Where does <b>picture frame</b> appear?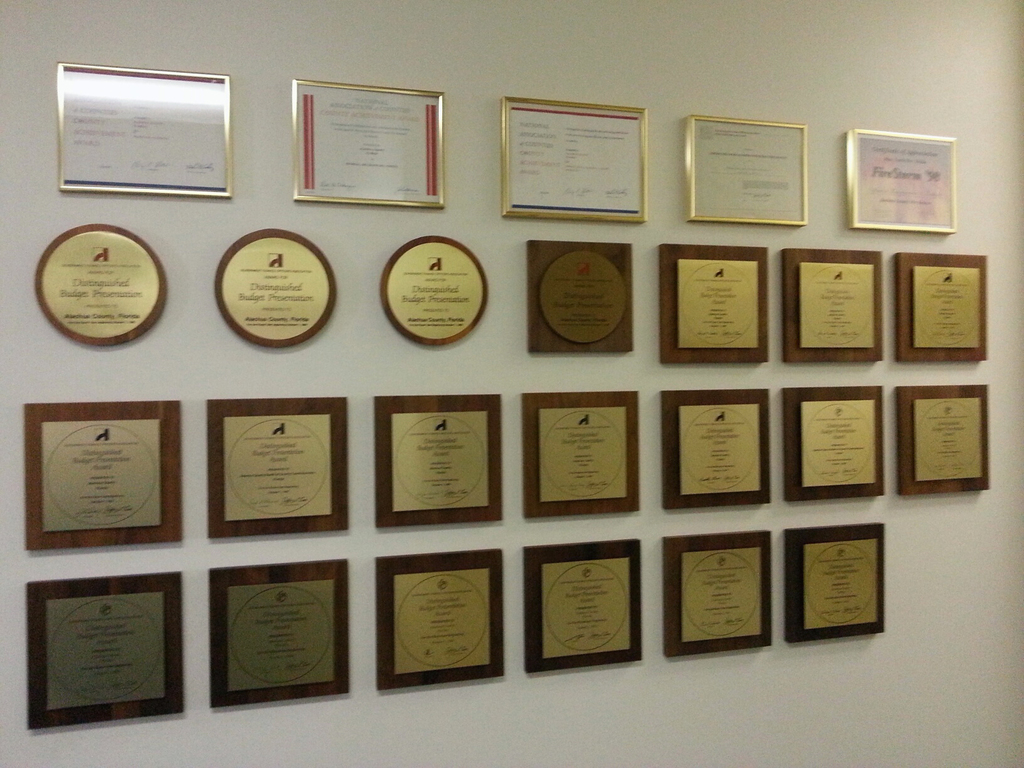
Appears at [385, 240, 488, 346].
